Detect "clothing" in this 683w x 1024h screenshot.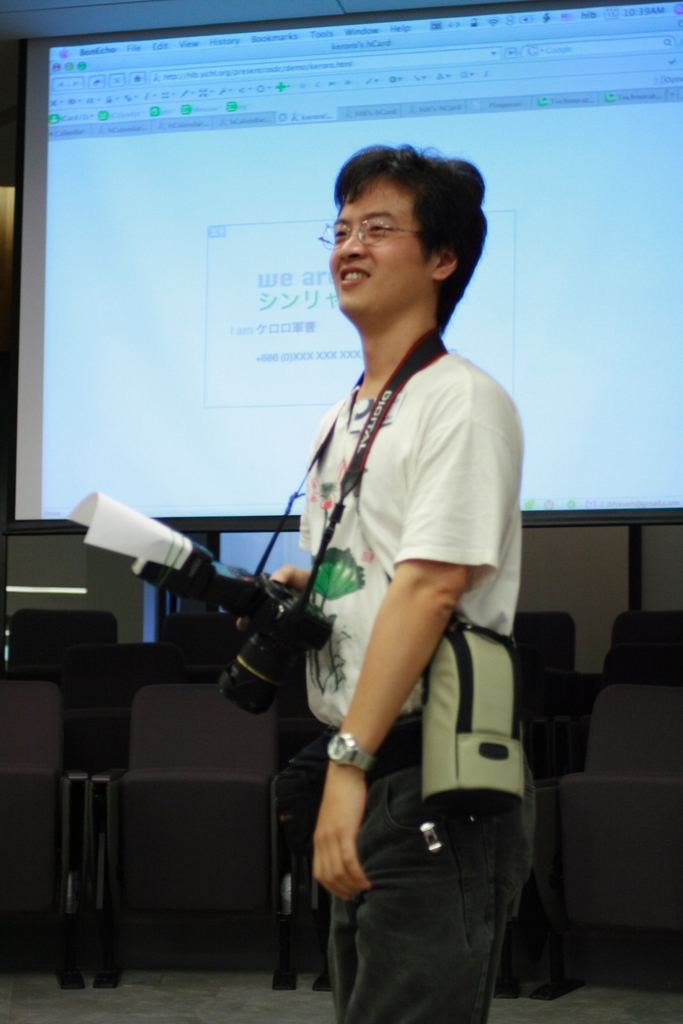
Detection: region(300, 344, 526, 1023).
